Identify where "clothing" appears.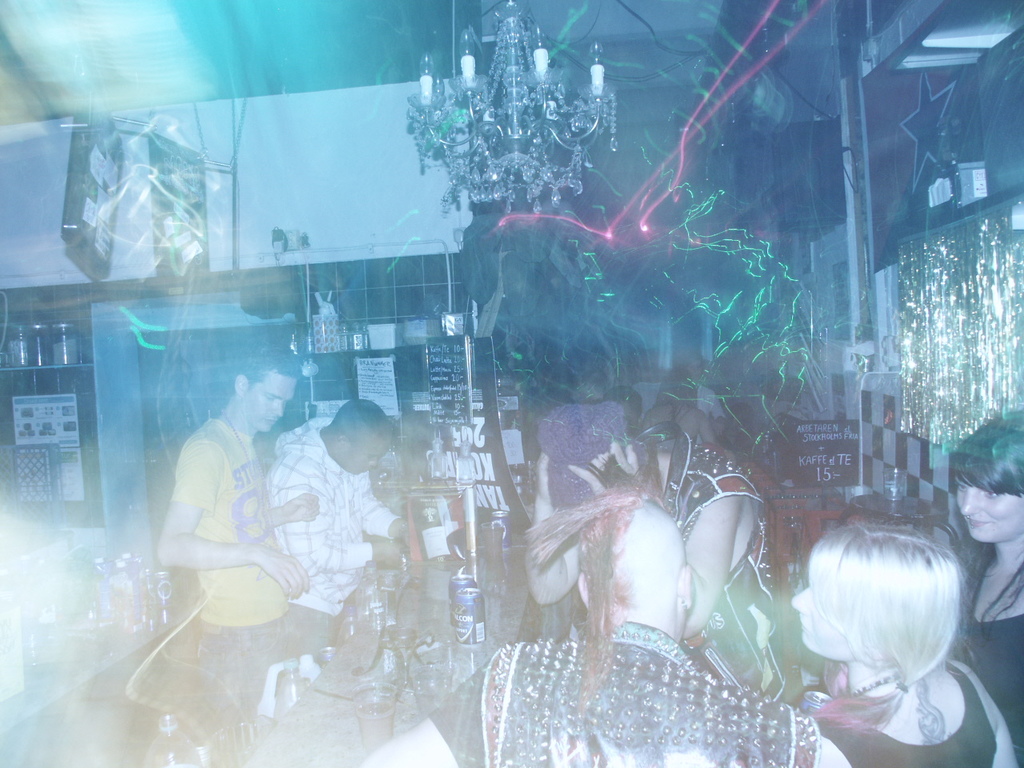
Appears at <bbox>150, 401, 296, 643</bbox>.
